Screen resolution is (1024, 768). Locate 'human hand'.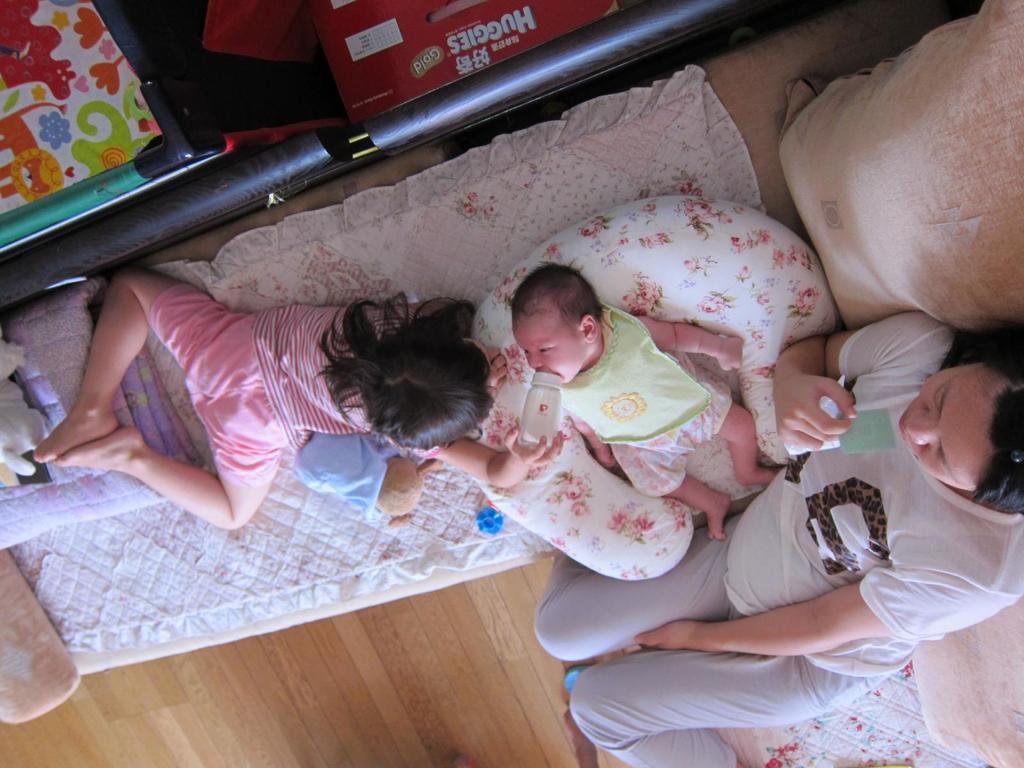
rect(595, 447, 614, 467).
